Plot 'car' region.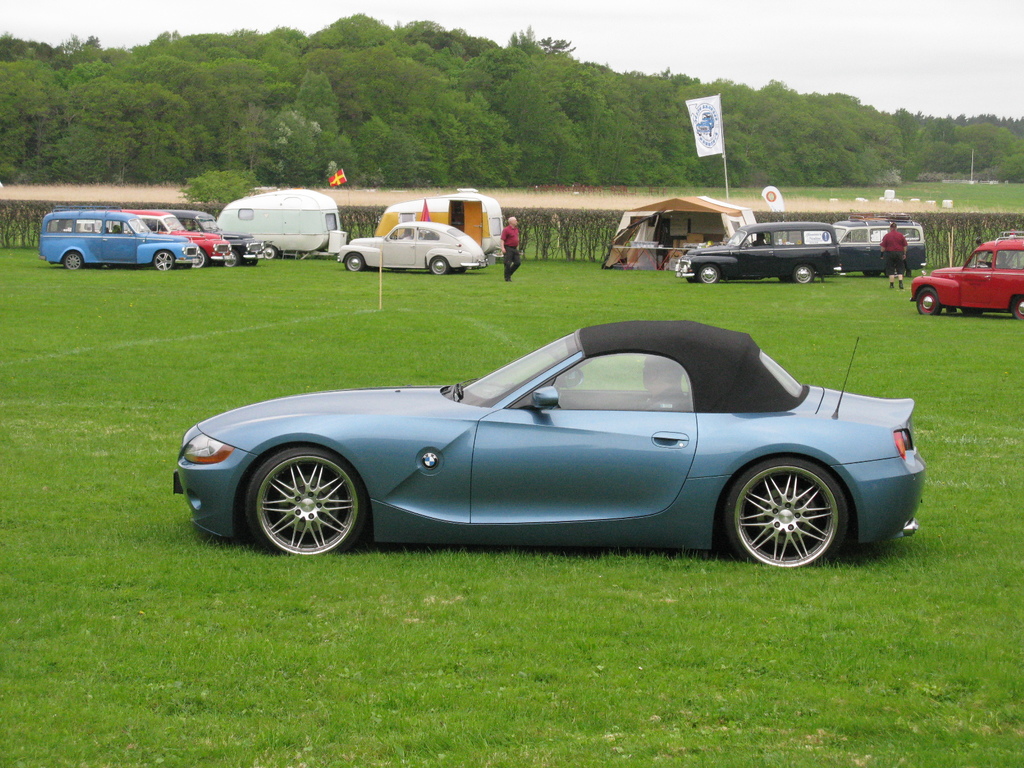
Plotted at bbox=(337, 220, 490, 278).
